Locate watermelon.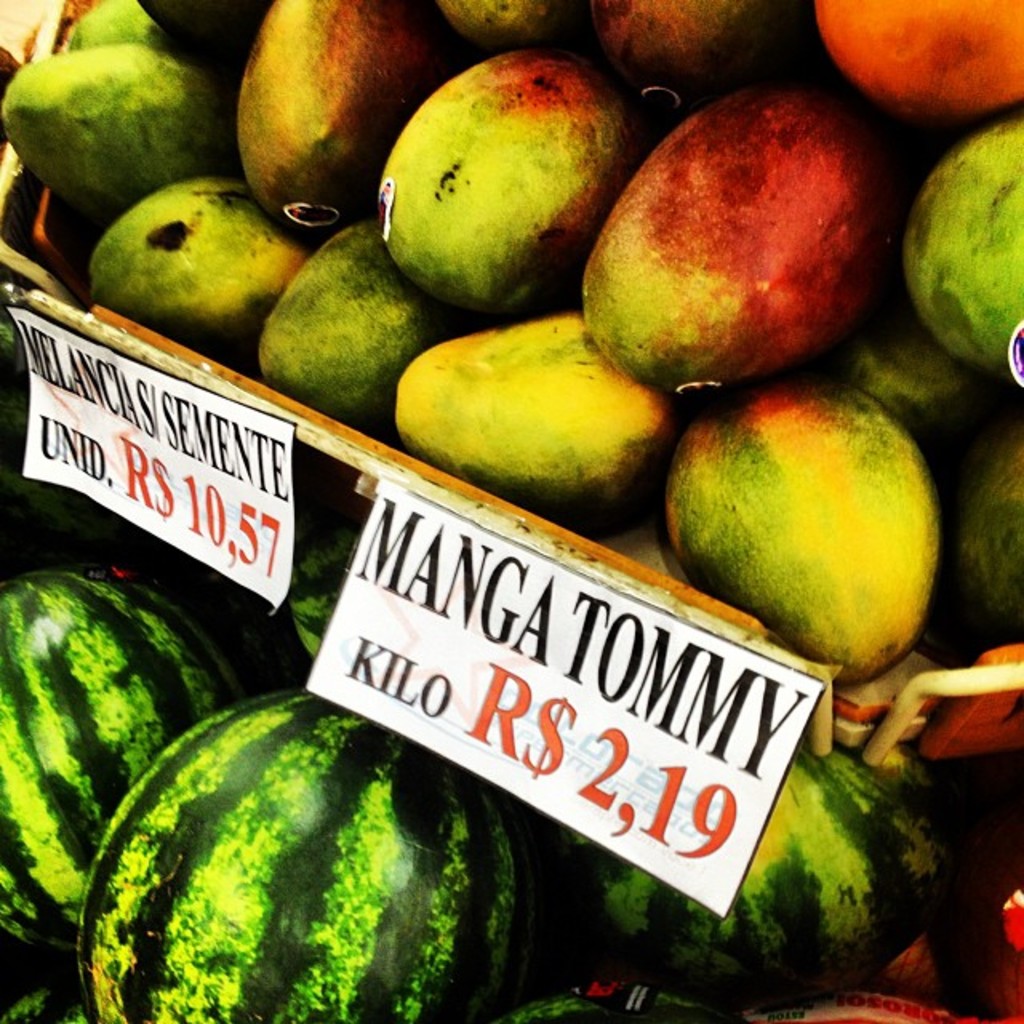
Bounding box: (85,685,525,1022).
